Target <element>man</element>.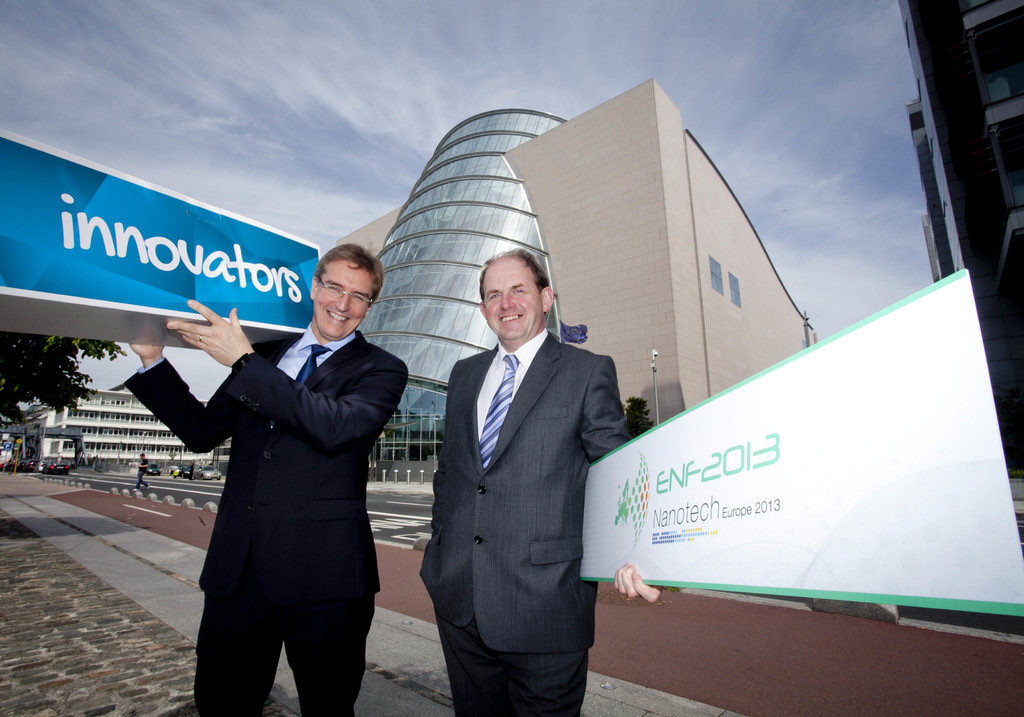
Target region: <box>418,244,662,716</box>.
